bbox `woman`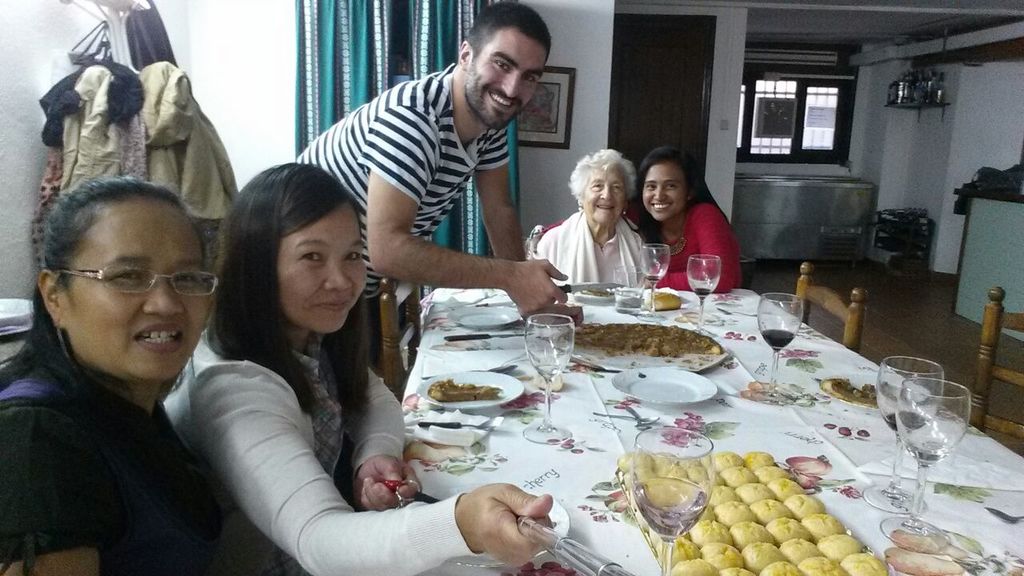
x1=632, y1=146, x2=746, y2=286
